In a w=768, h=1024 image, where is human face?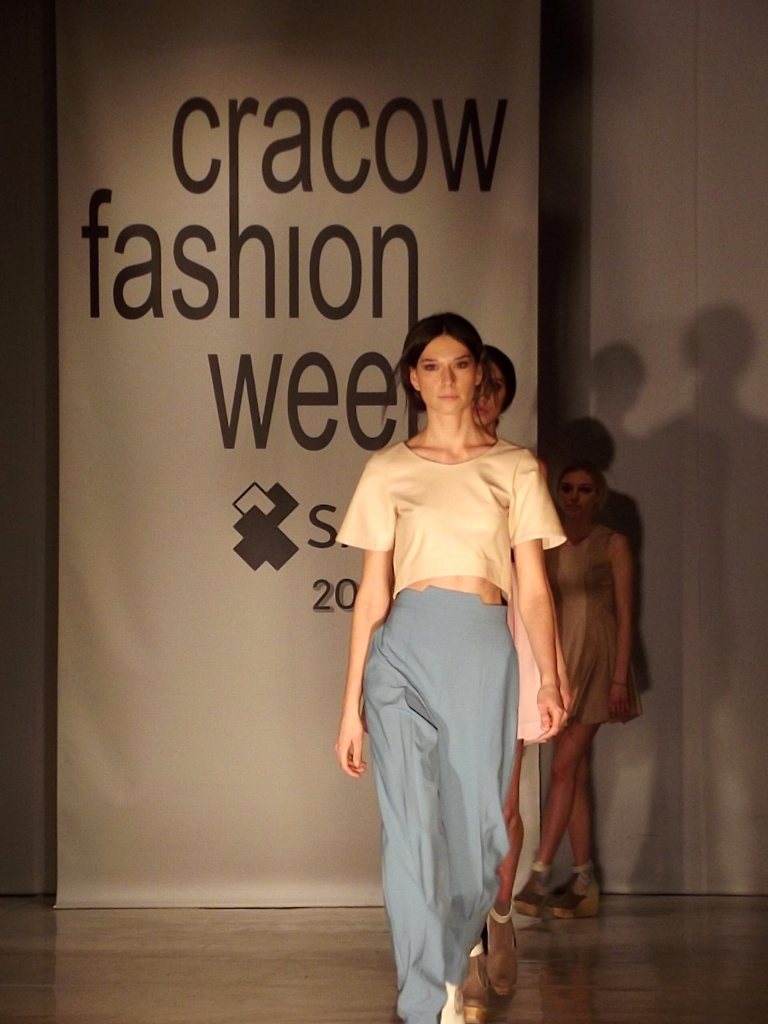
<box>472,361,506,421</box>.
